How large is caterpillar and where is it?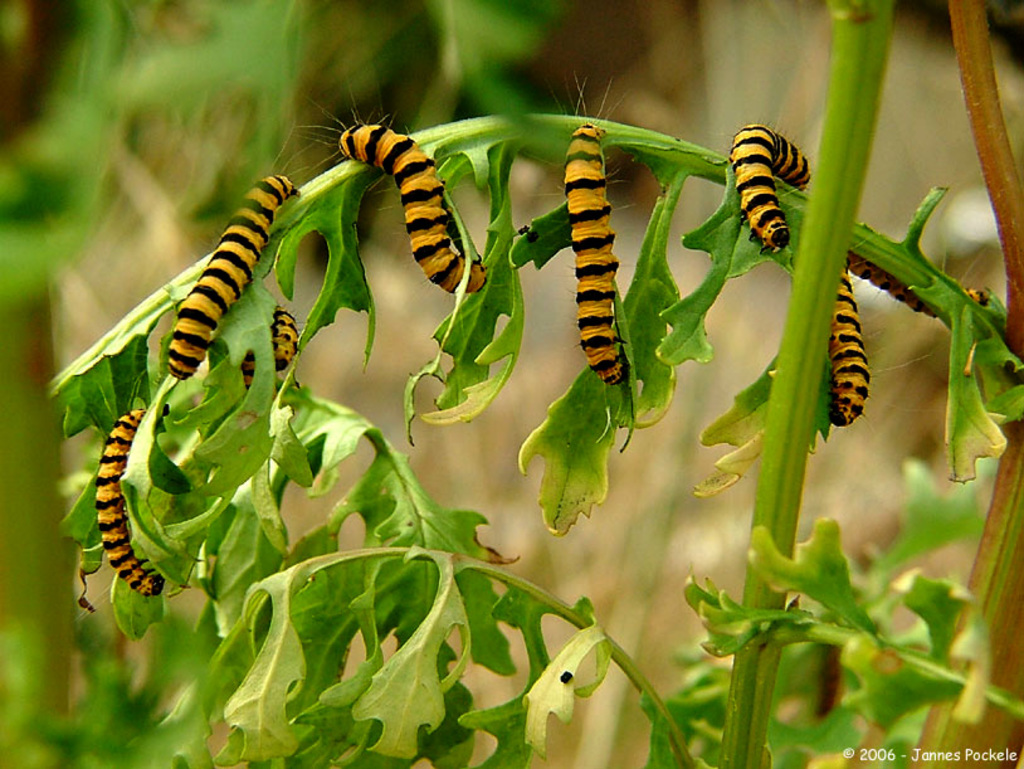
Bounding box: 164, 120, 320, 379.
